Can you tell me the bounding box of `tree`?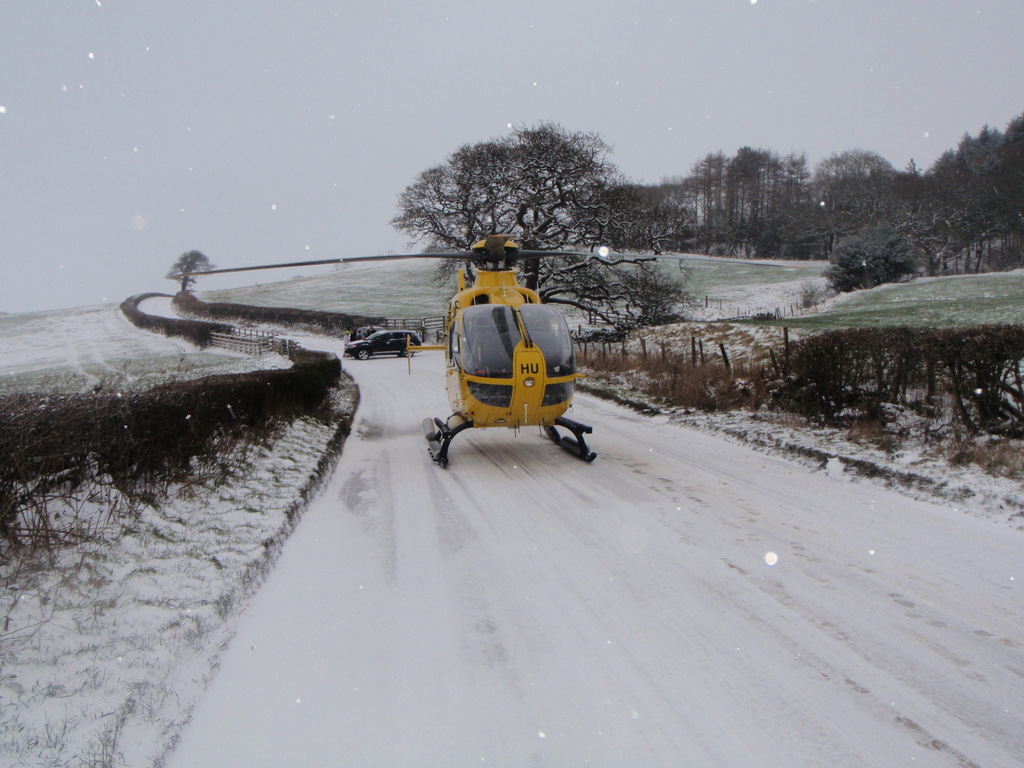
detection(934, 154, 958, 195).
